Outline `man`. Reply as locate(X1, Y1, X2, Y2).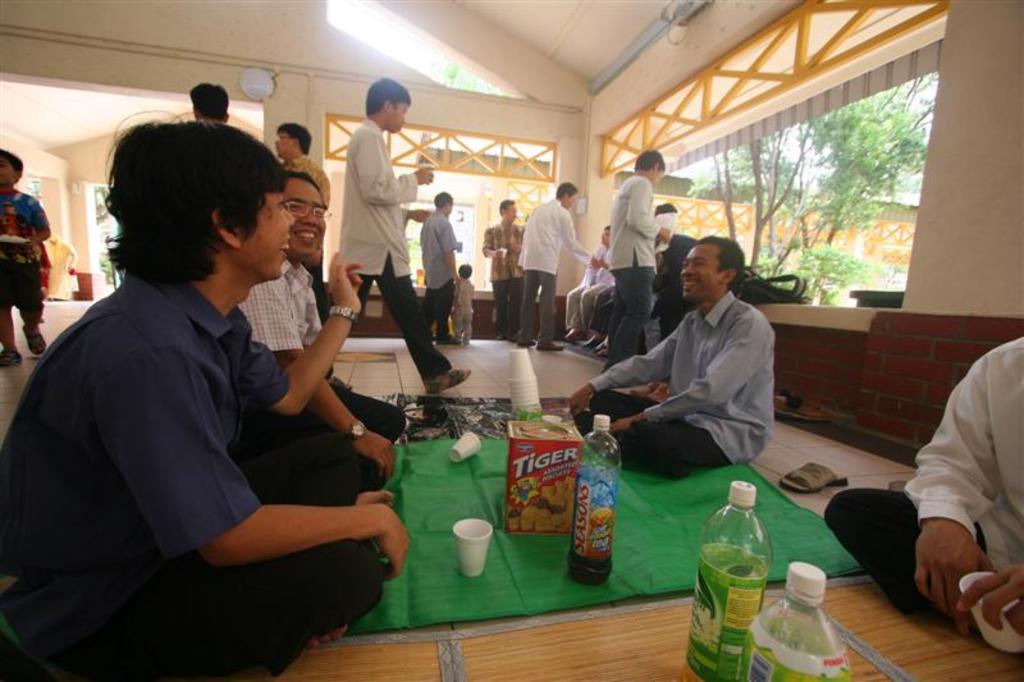
locate(483, 200, 522, 349).
